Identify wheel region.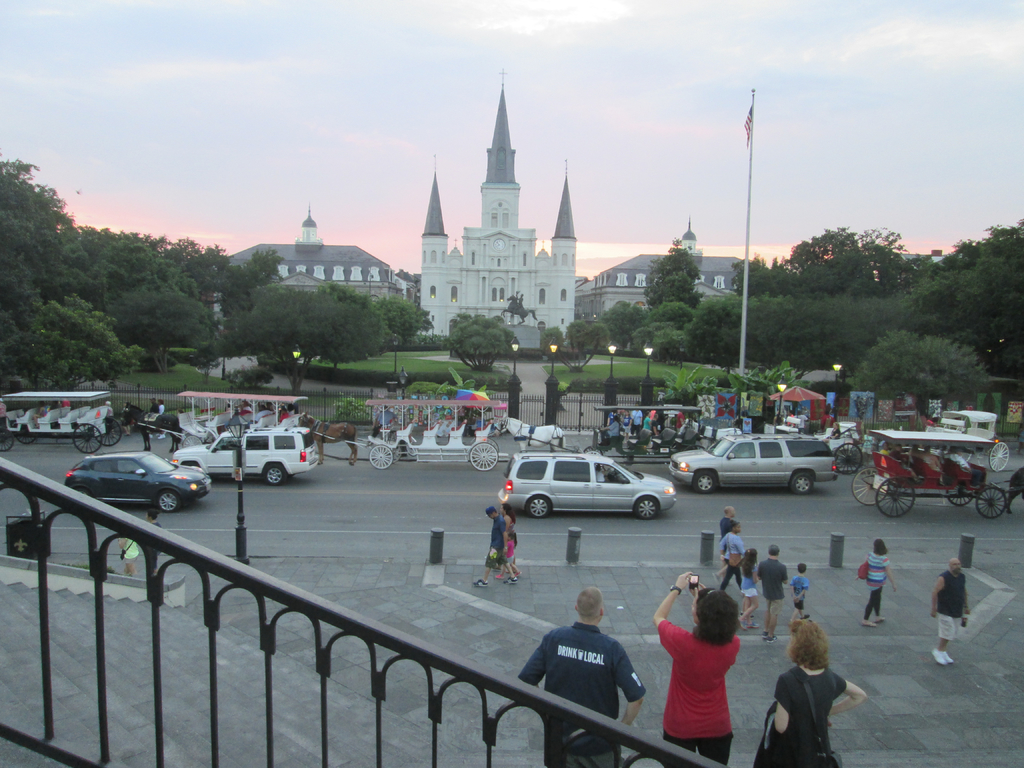
Region: x1=943, y1=490, x2=970, y2=505.
